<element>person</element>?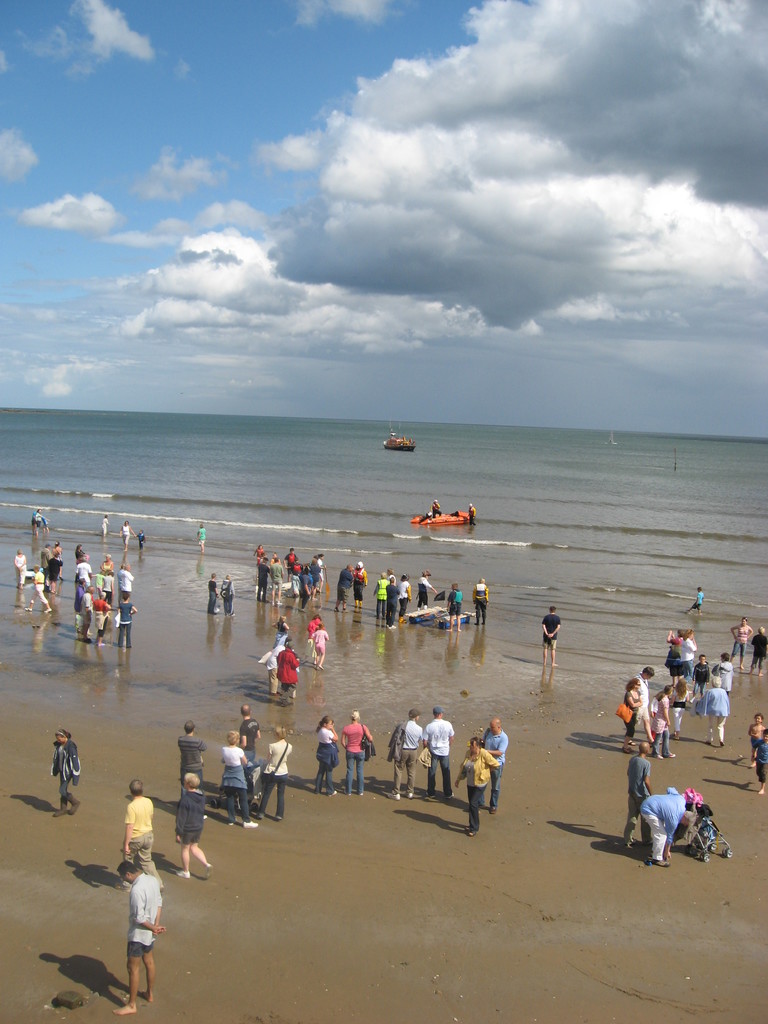
(52,731,82,820)
